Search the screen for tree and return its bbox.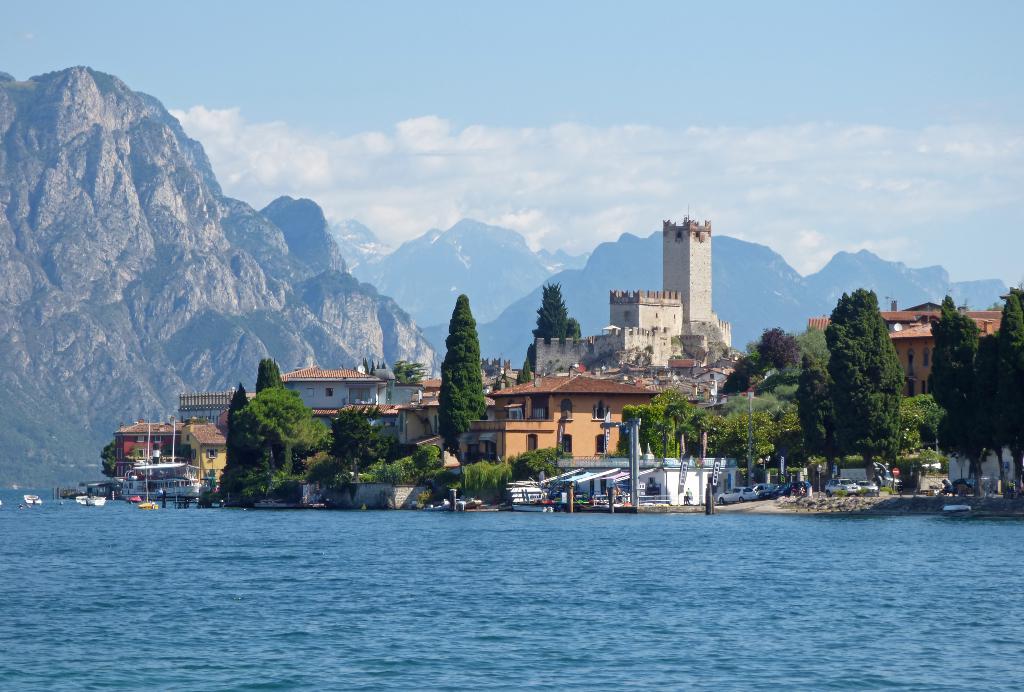
Found: box=[895, 393, 940, 460].
